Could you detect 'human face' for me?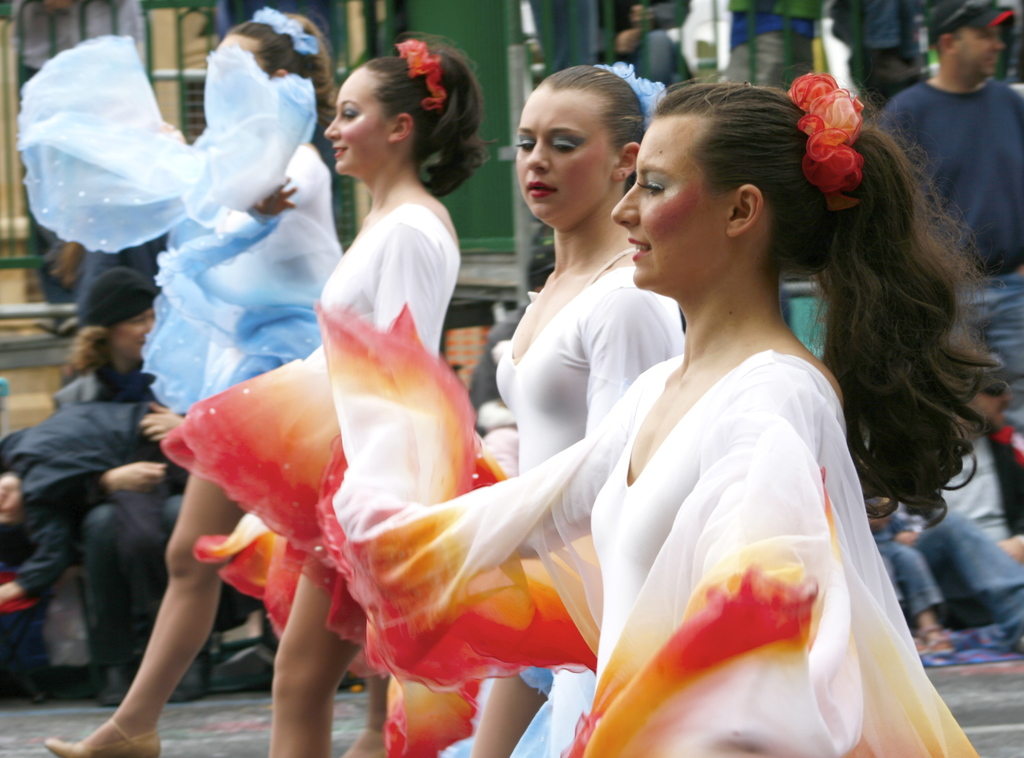
Detection result: crop(952, 16, 1006, 75).
